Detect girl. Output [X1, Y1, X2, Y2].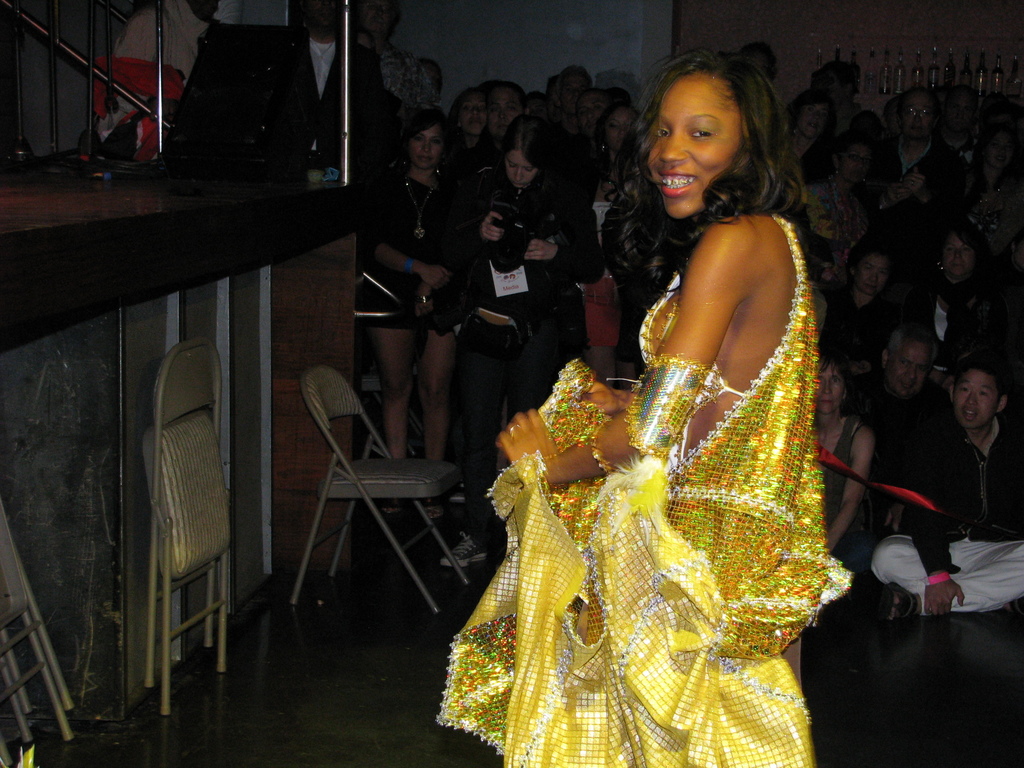
[342, 31, 1023, 767].
